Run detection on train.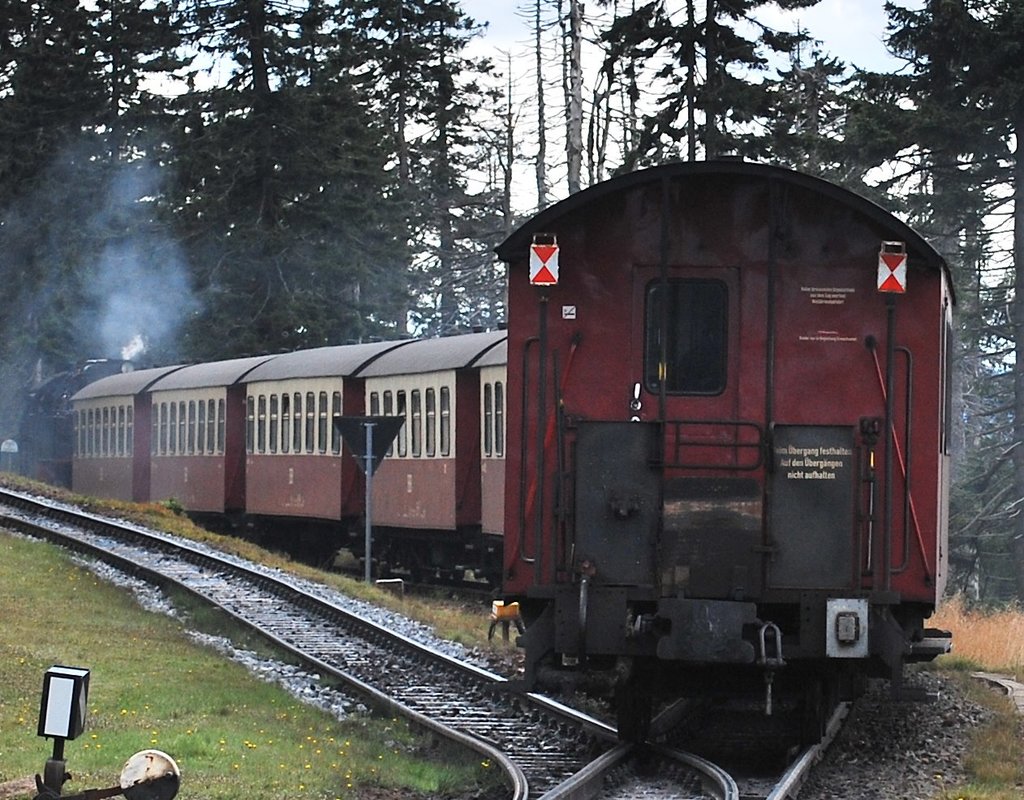
Result: 67, 158, 957, 740.
